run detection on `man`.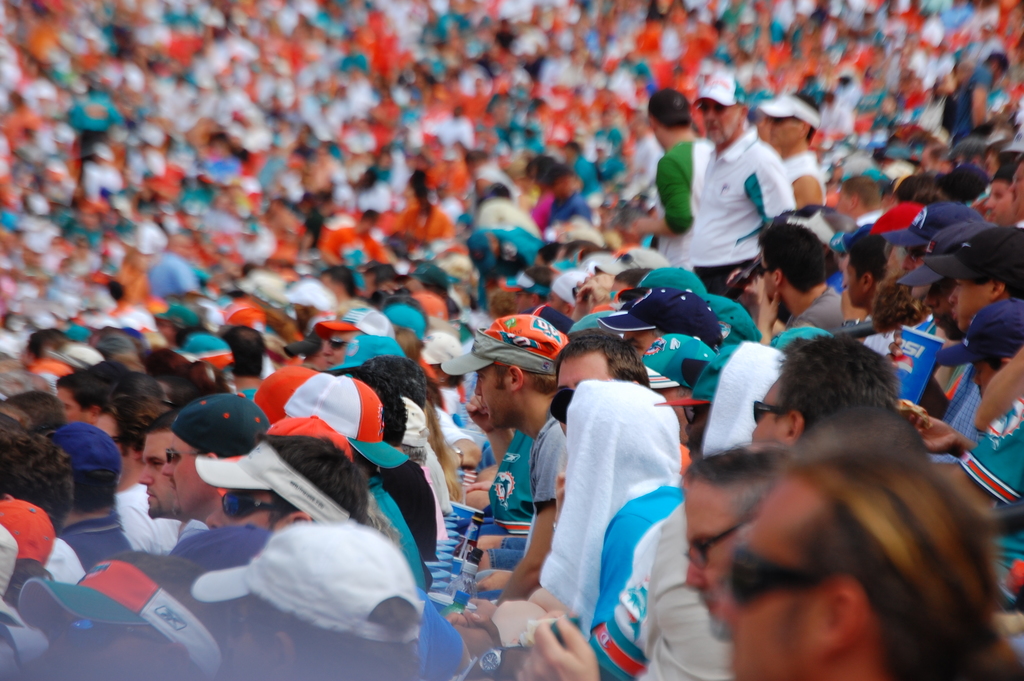
Result: bbox(94, 391, 187, 556).
